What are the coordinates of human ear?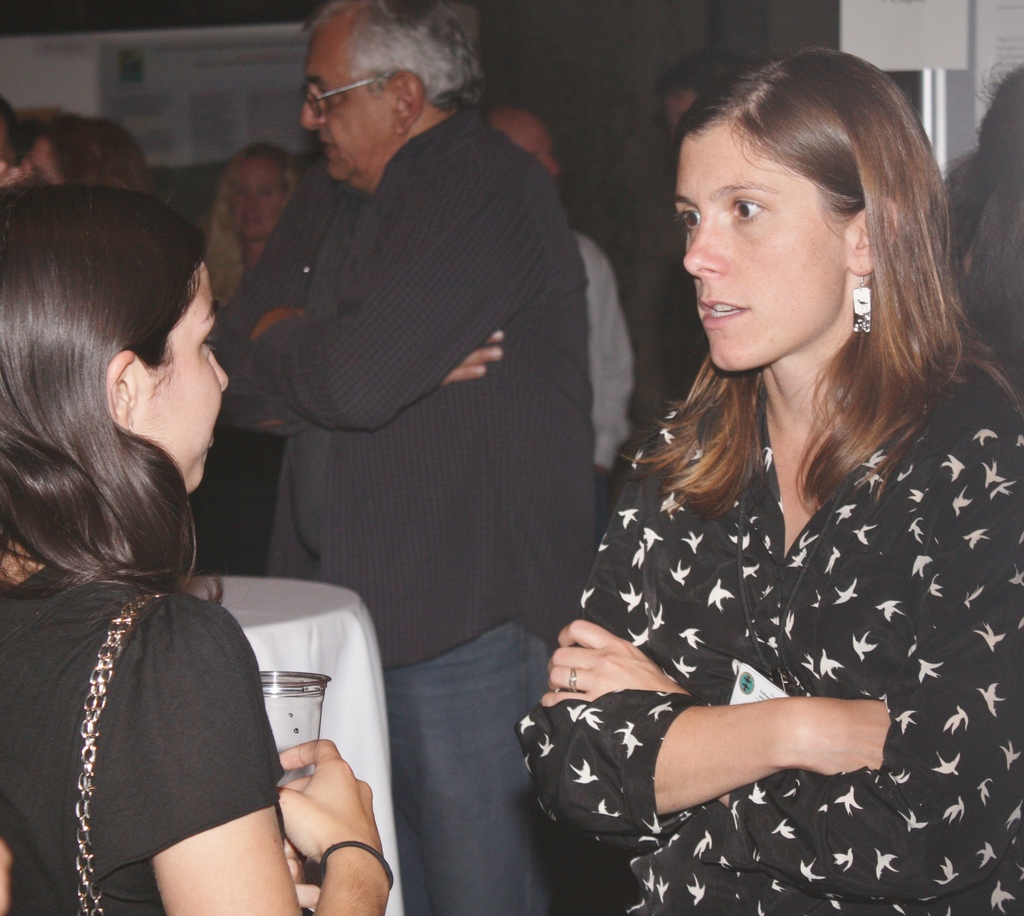
<bbox>846, 192, 902, 274</bbox>.
